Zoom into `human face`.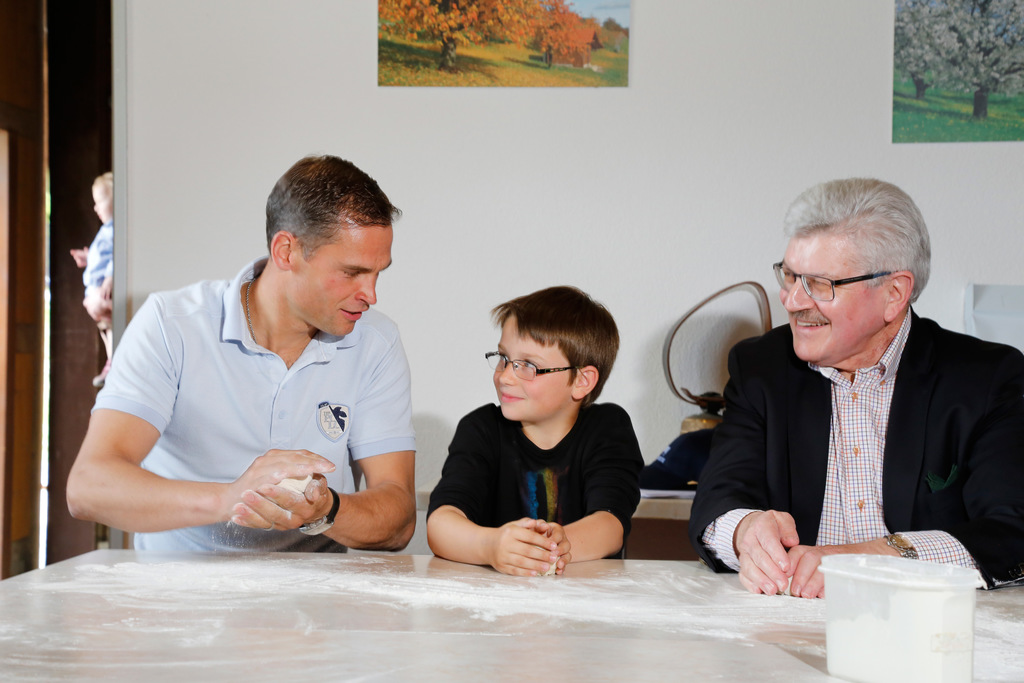
Zoom target: [left=298, top=226, right=396, bottom=336].
